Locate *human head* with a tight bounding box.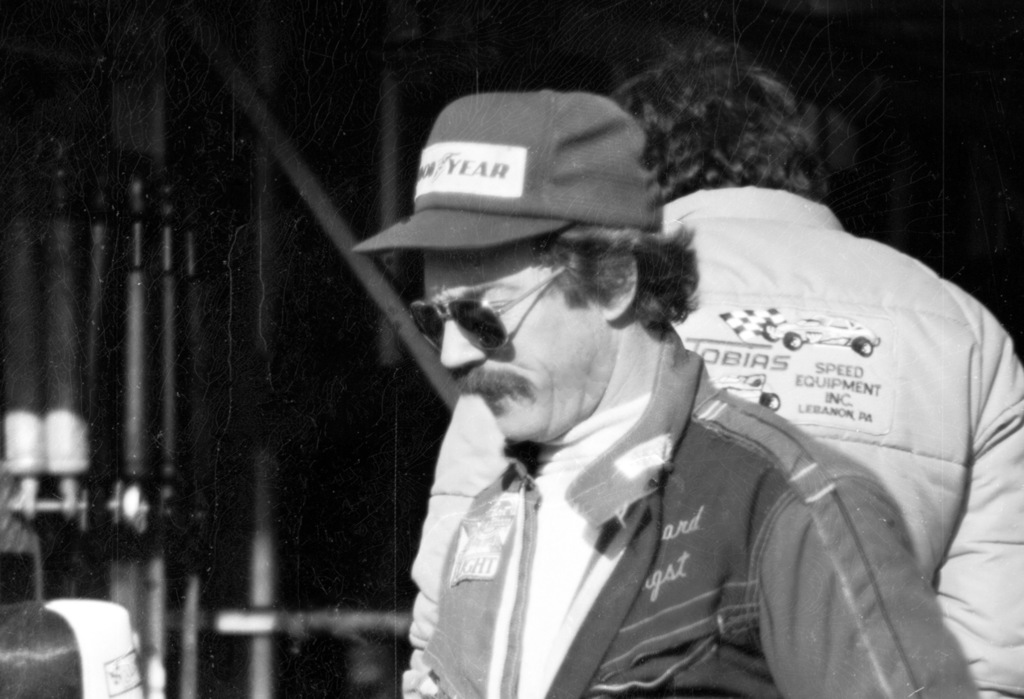
<box>611,5,833,200</box>.
